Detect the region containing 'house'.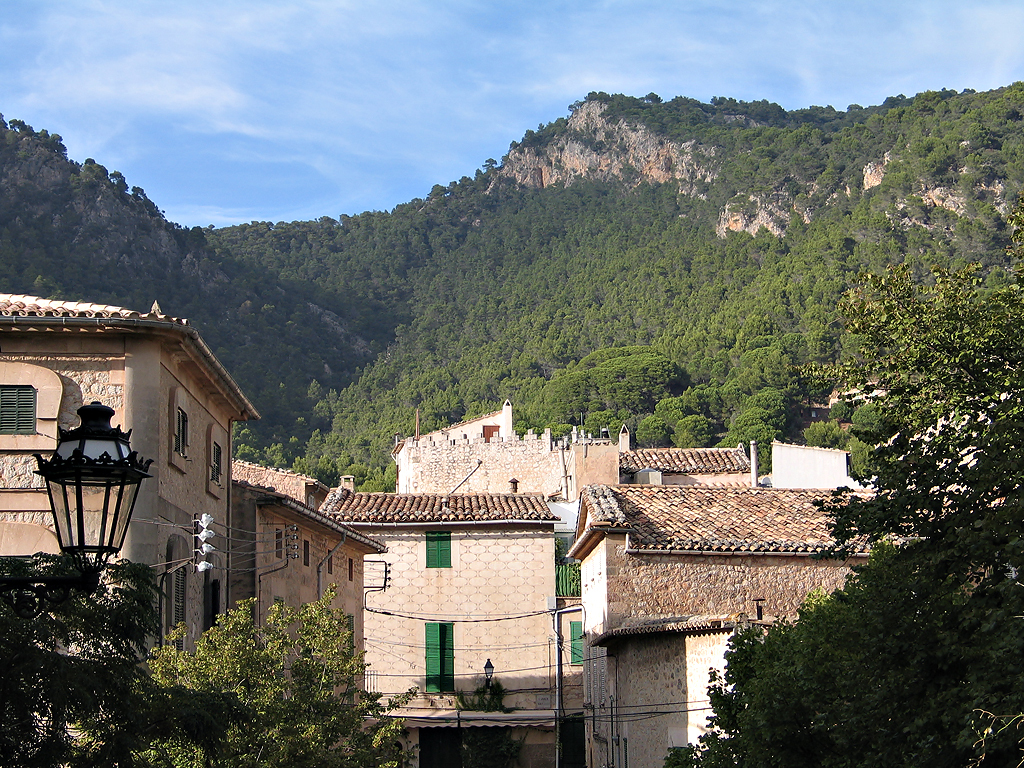
detection(314, 485, 568, 767).
